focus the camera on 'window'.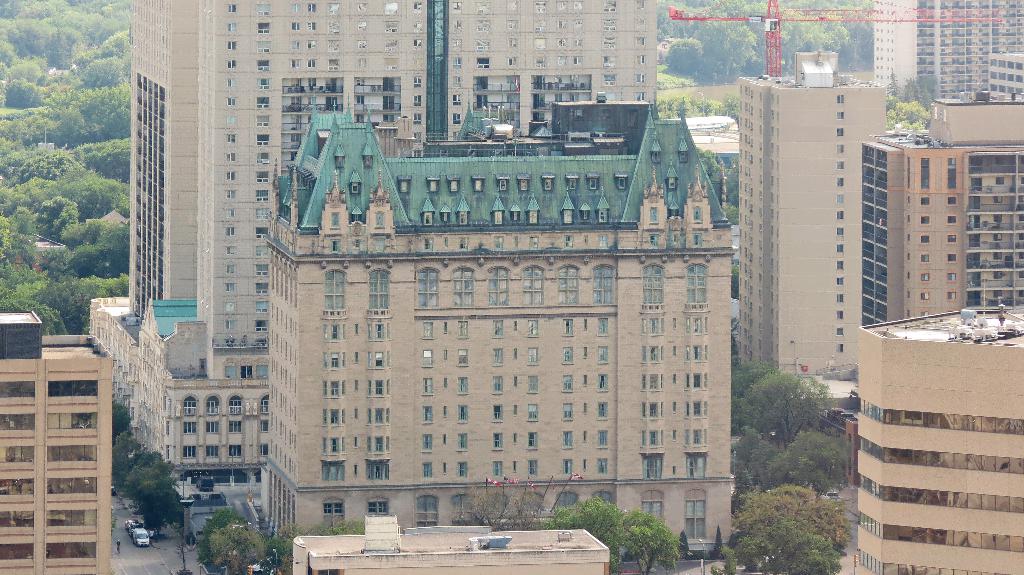
Focus region: [442, 461, 445, 475].
